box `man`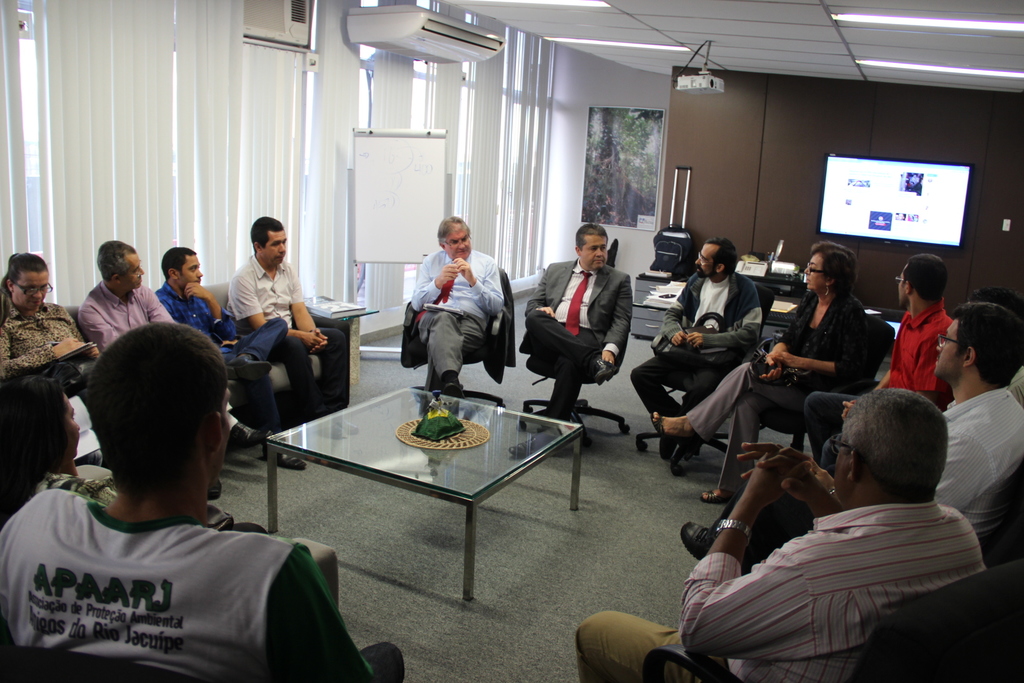
(634, 235, 764, 460)
